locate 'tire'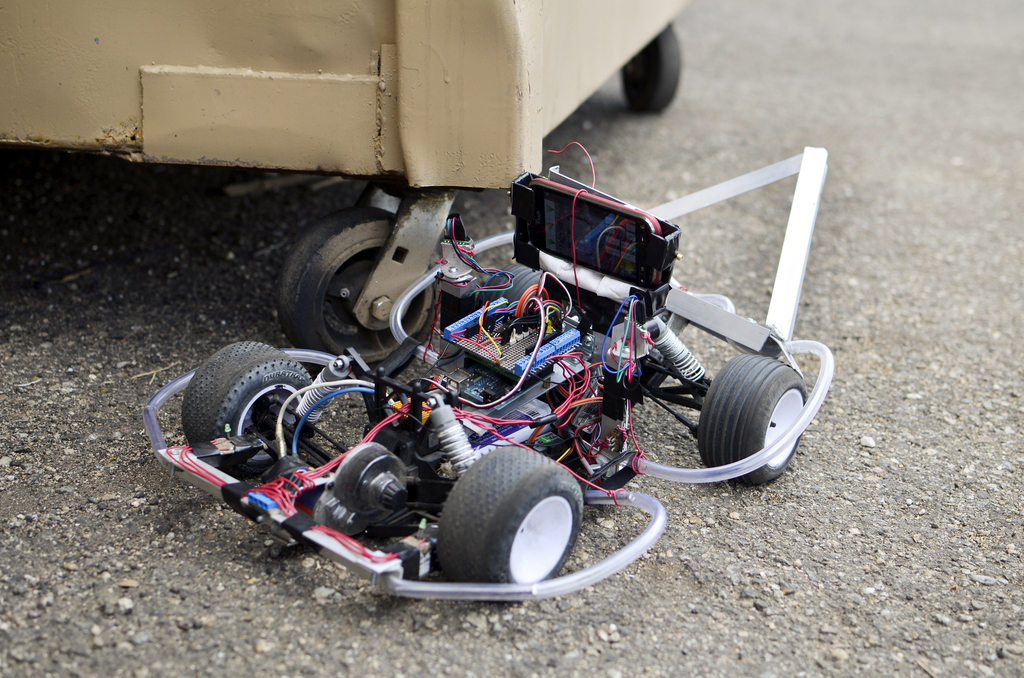
[x1=180, y1=343, x2=312, y2=469]
